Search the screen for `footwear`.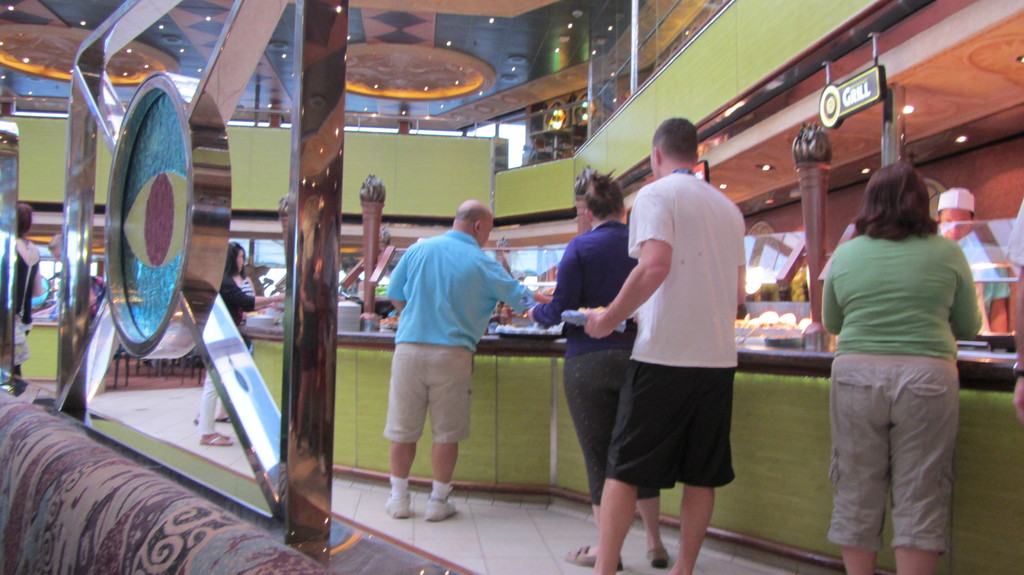
Found at 647,550,663,567.
